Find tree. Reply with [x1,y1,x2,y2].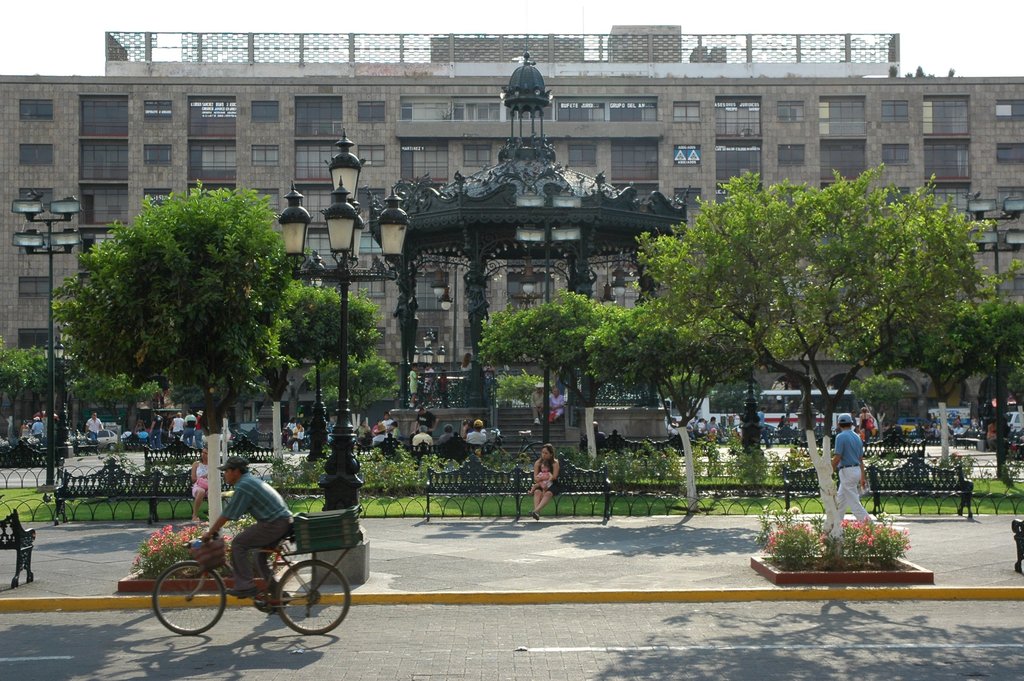
[575,292,762,451].
